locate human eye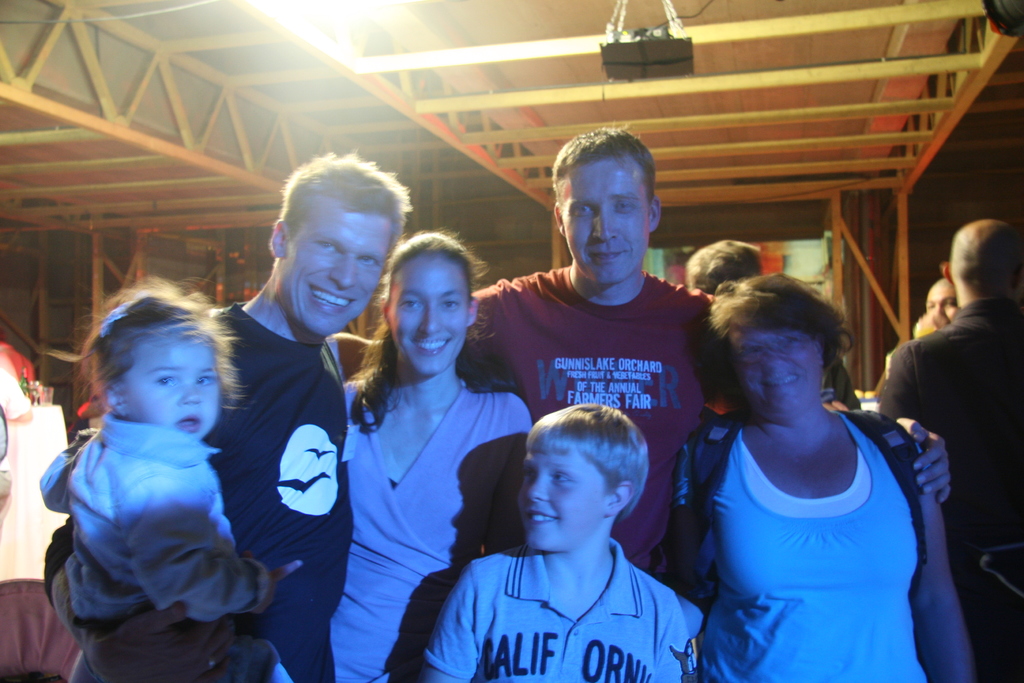
left=356, top=255, right=378, bottom=268
